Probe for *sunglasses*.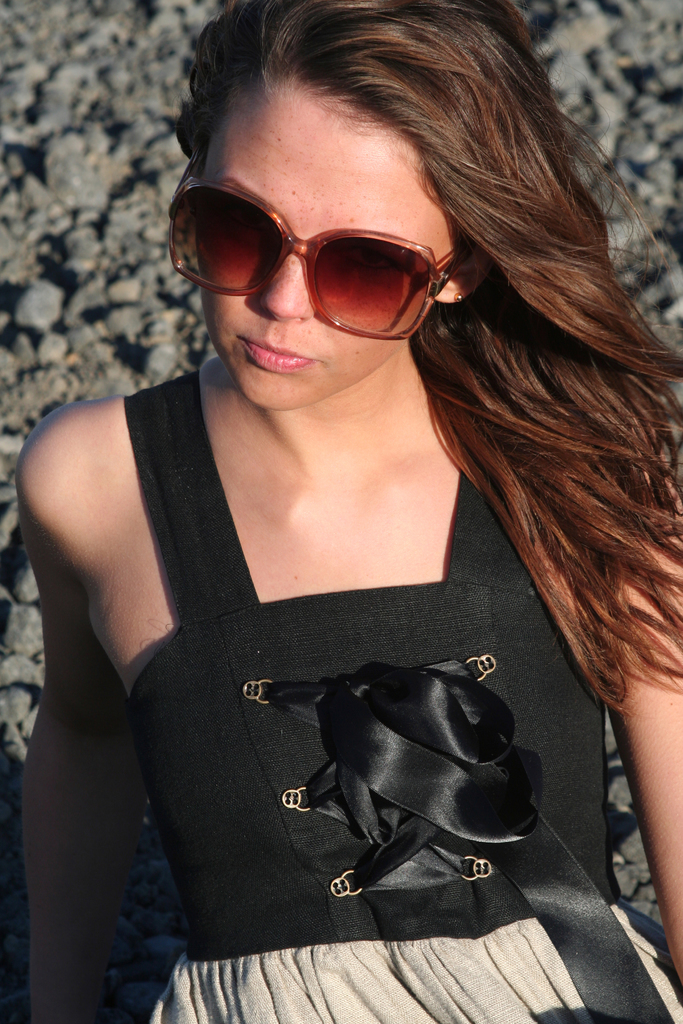
Probe result: 162 137 470 338.
